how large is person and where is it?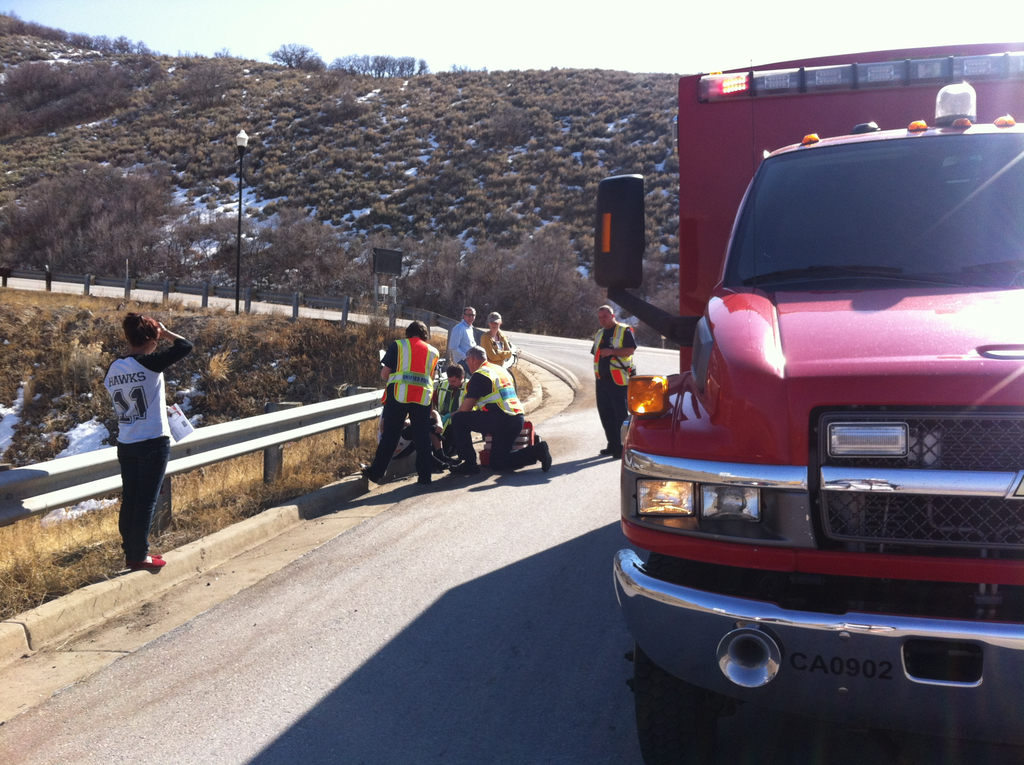
Bounding box: bbox=[422, 360, 476, 460].
